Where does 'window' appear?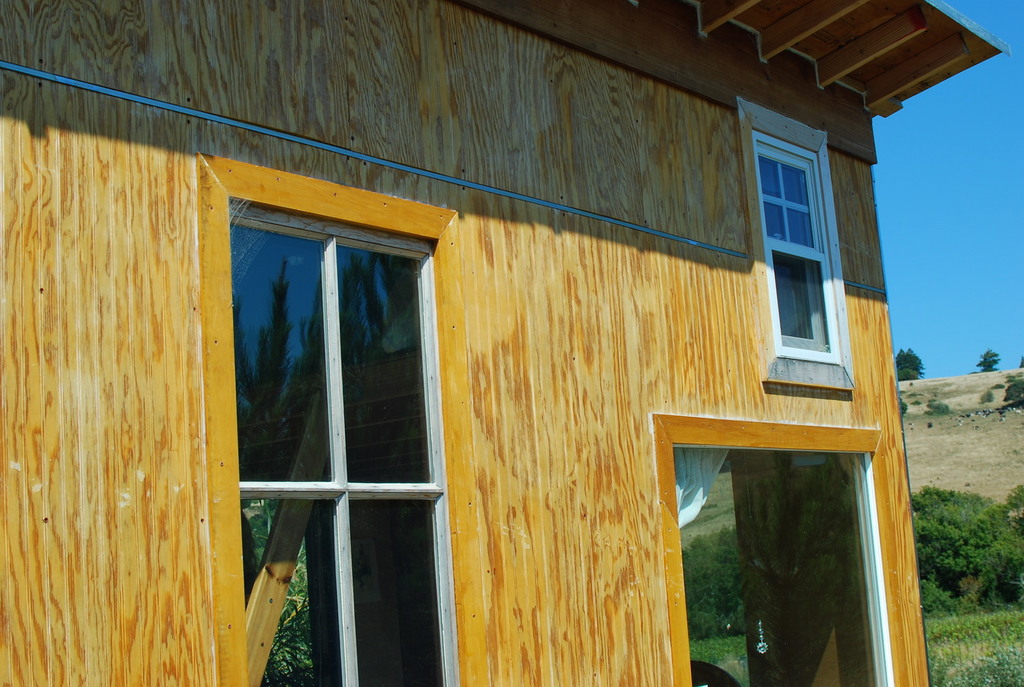
Appears at Rect(230, 196, 468, 686).
